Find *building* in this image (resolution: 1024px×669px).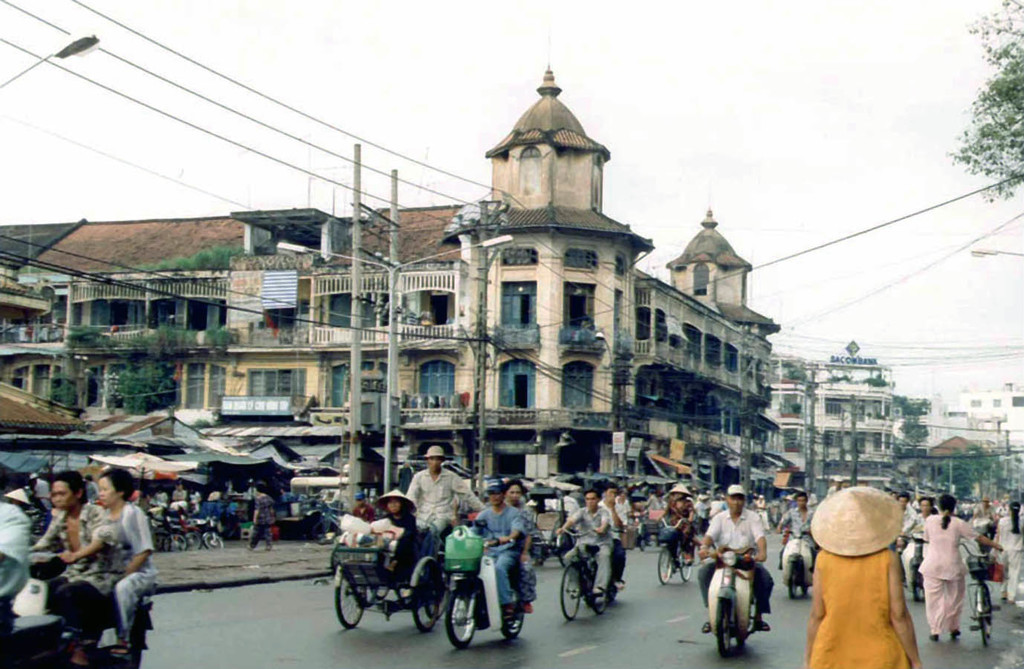
pyautogui.locateOnScreen(772, 340, 918, 491).
